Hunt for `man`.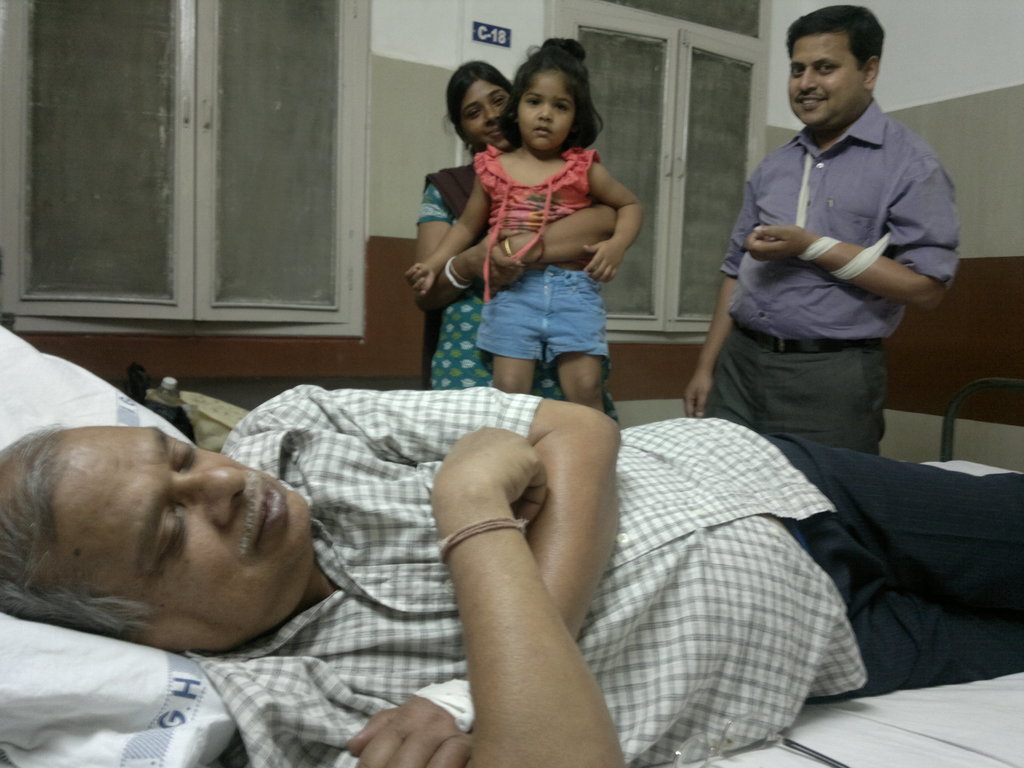
Hunted down at (0, 385, 1023, 767).
